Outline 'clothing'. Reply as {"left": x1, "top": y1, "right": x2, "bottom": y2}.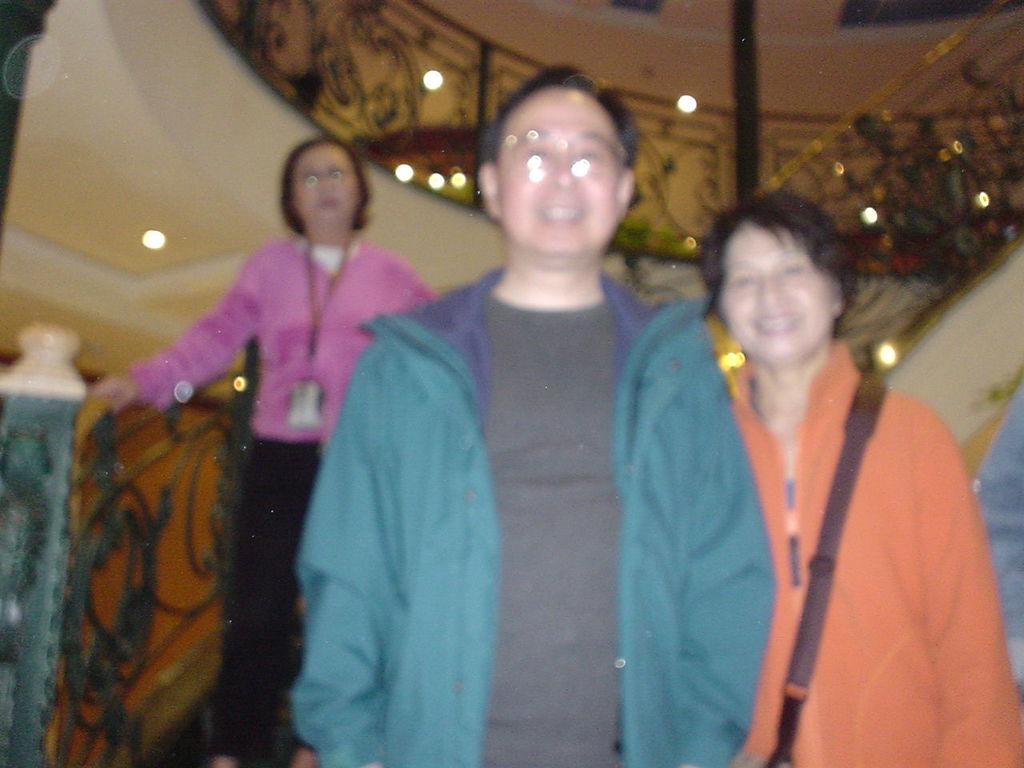
{"left": 320, "top": 197, "right": 702, "bottom": 754}.
